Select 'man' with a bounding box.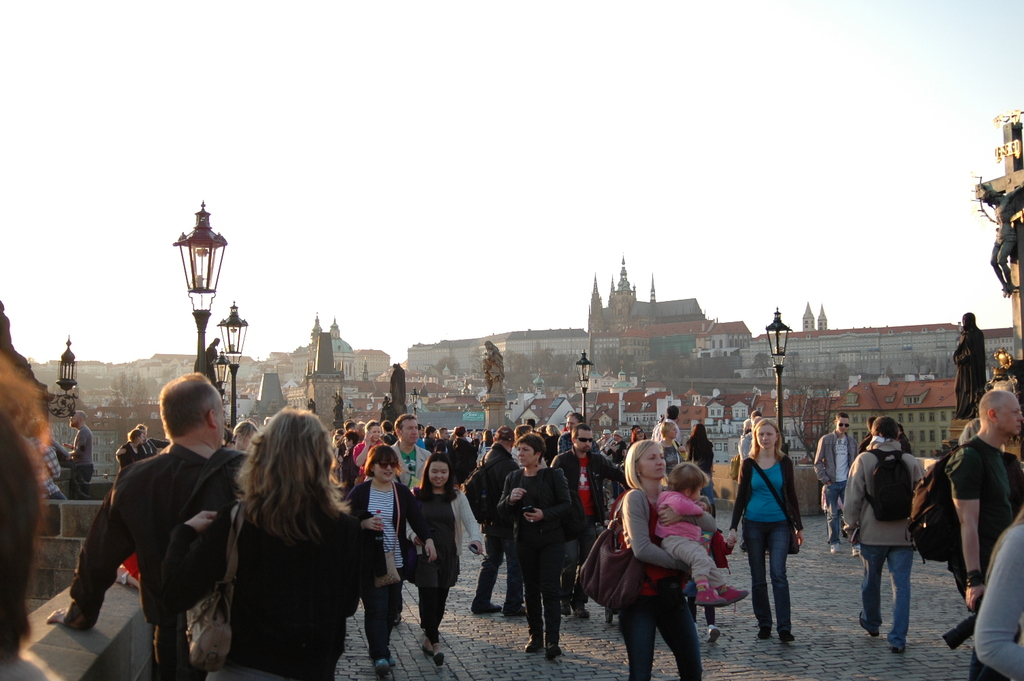
bbox=(945, 387, 1023, 680).
